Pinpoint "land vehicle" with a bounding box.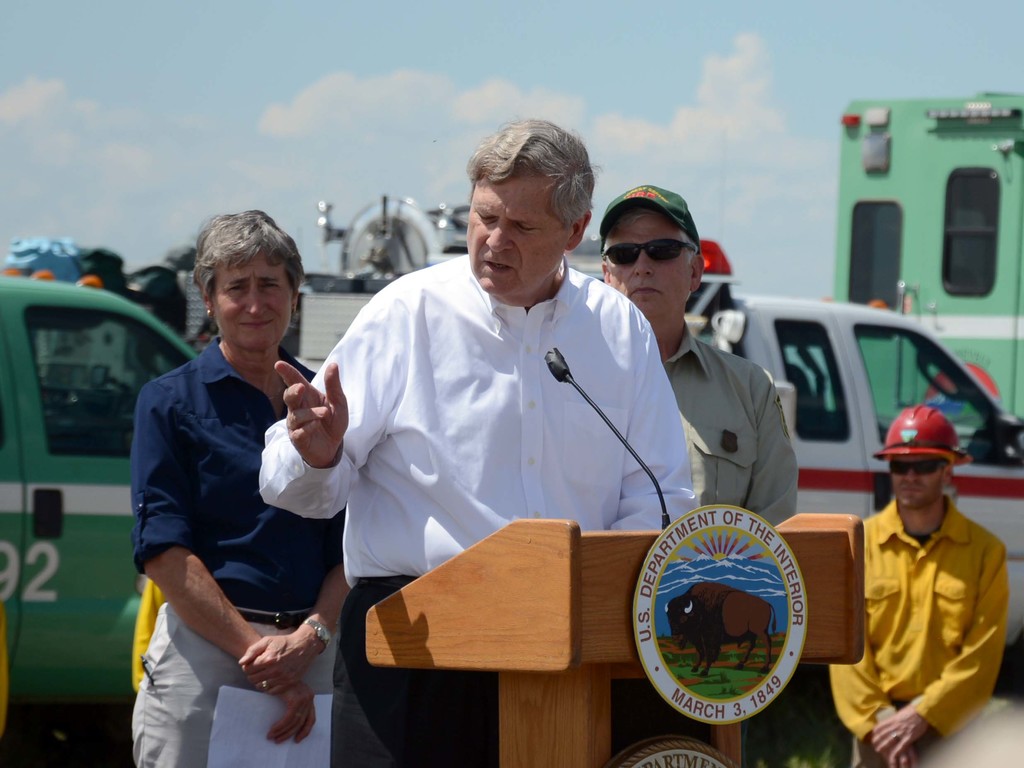
182 188 1023 689.
